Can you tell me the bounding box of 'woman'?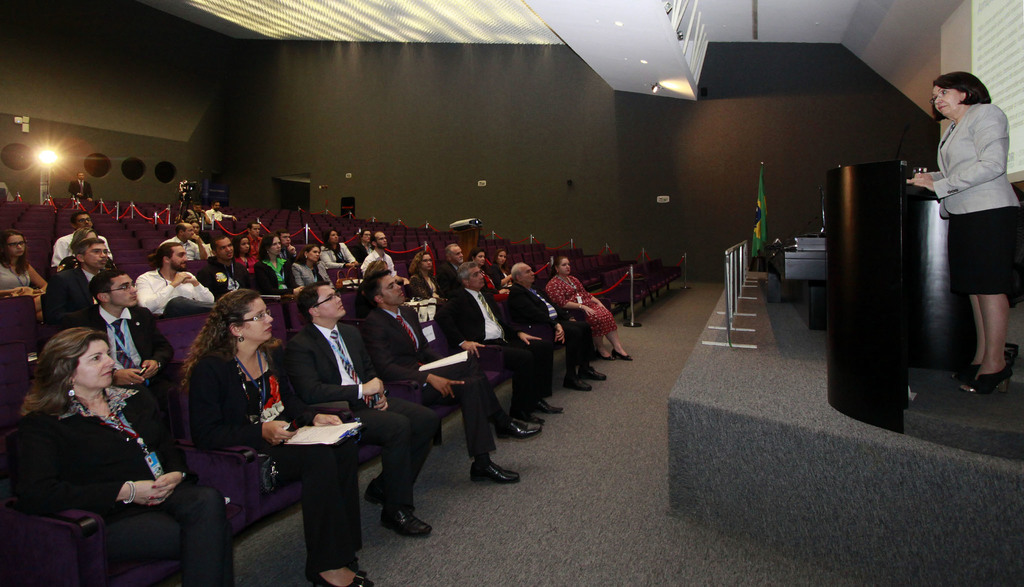
left=902, top=71, right=1023, bottom=397.
